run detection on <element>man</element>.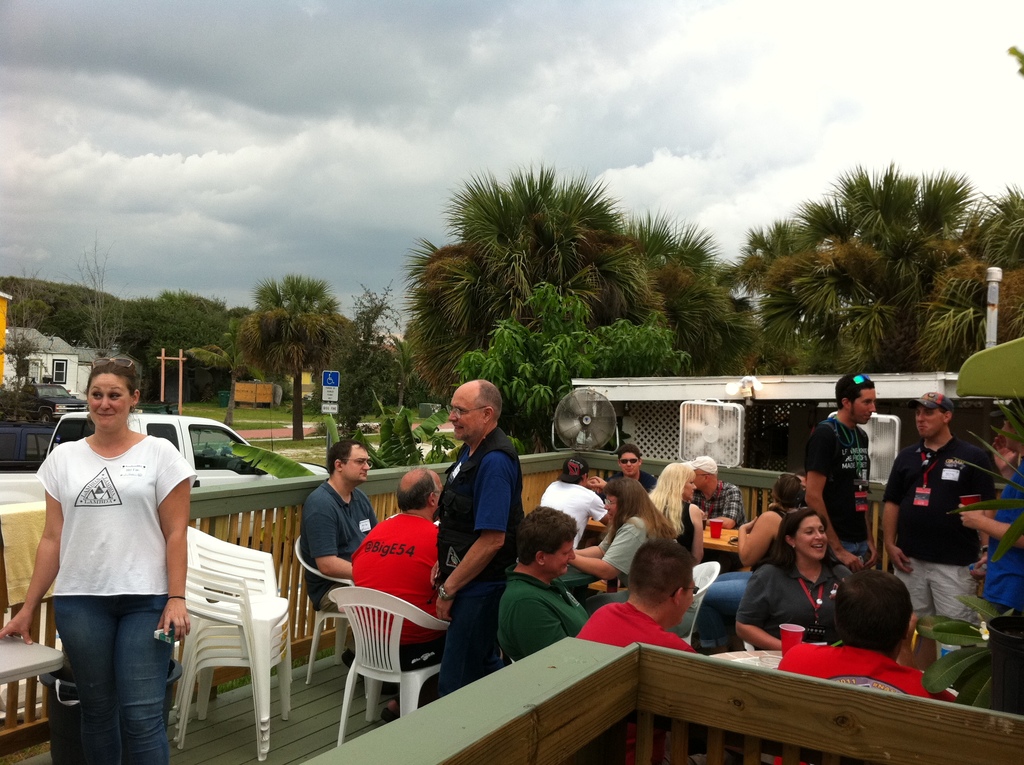
Result: [433, 378, 520, 697].
